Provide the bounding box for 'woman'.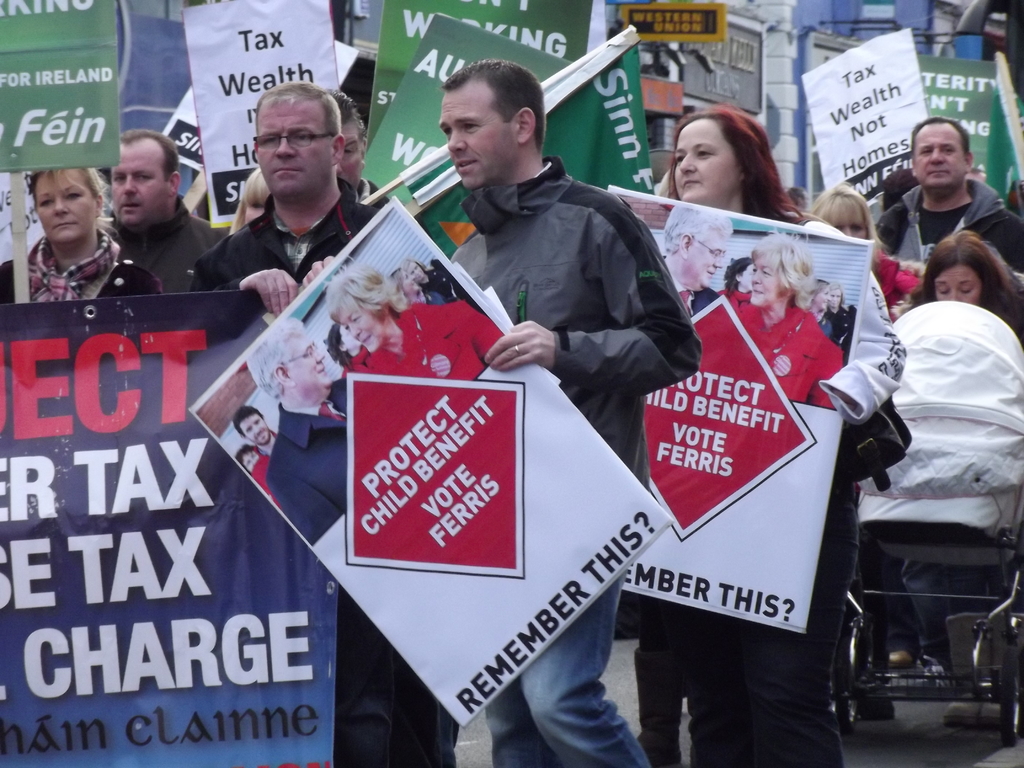
locate(320, 274, 502, 383).
